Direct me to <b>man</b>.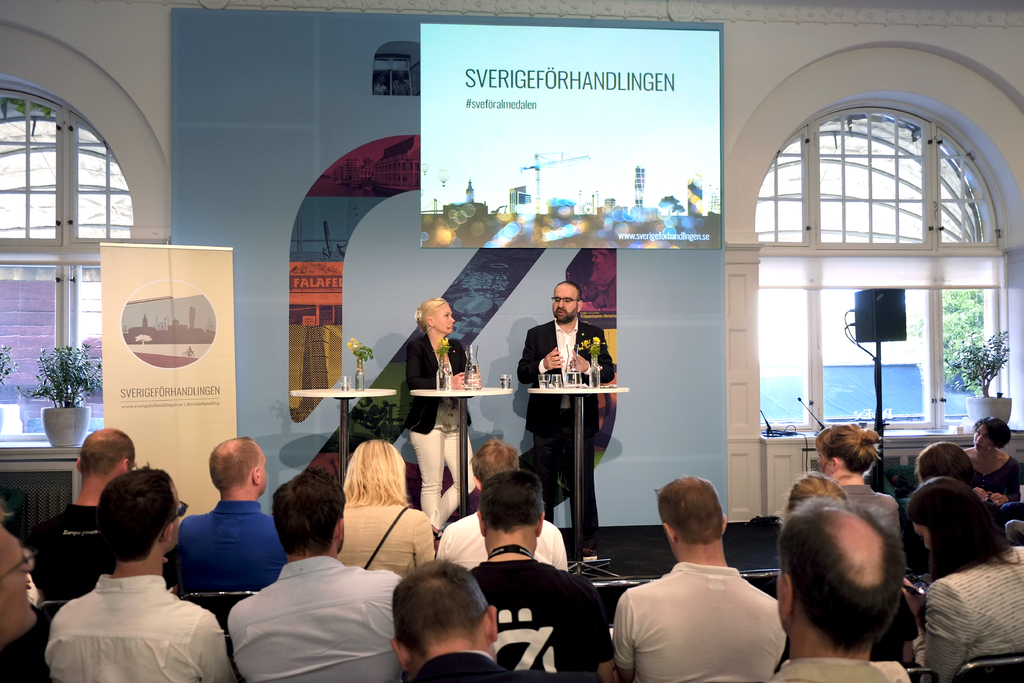
Direction: <box>157,433,286,609</box>.
